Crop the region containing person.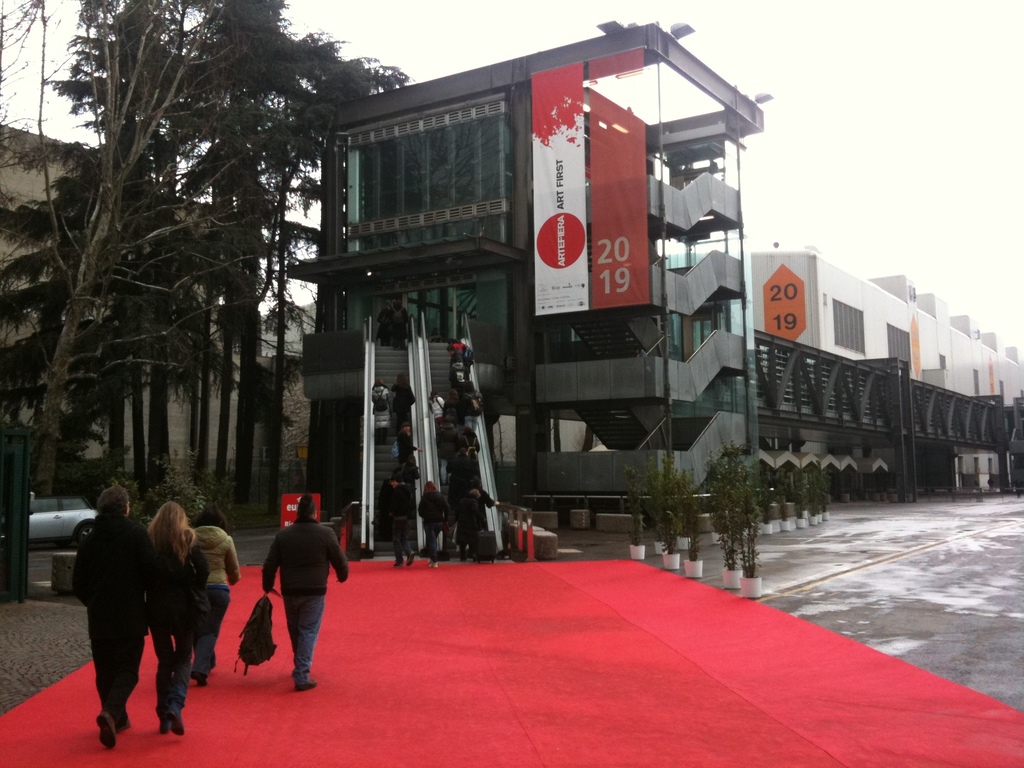
Crop region: 71,478,142,752.
